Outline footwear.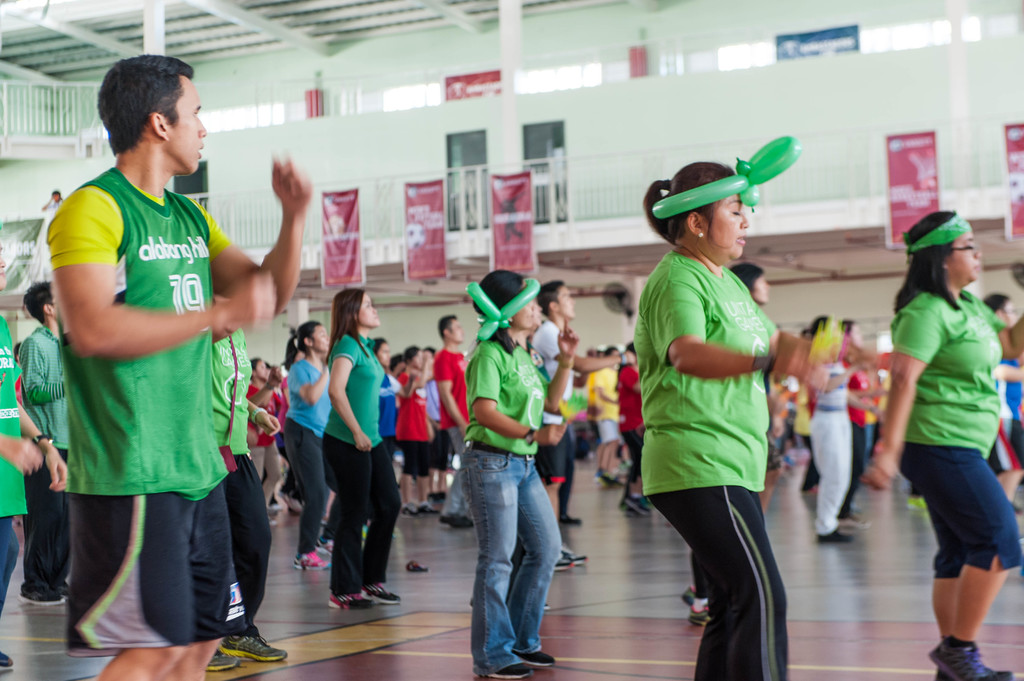
Outline: bbox(328, 594, 374, 612).
